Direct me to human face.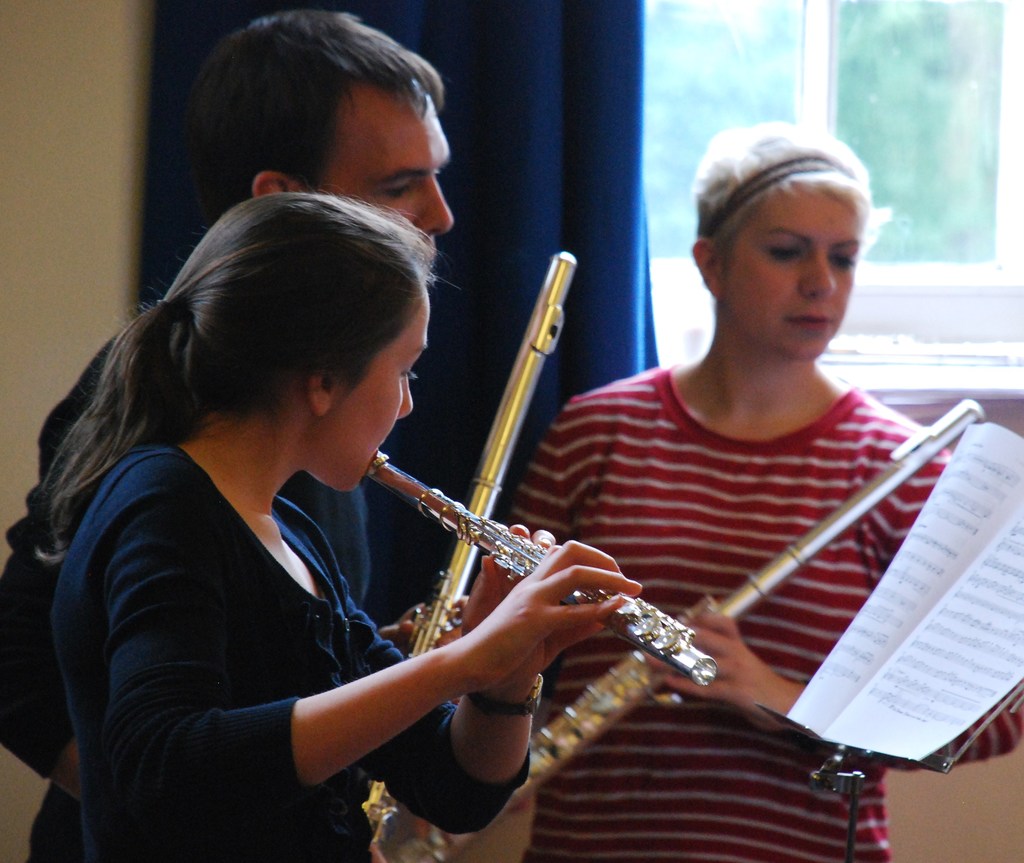
Direction: {"x1": 725, "y1": 191, "x2": 861, "y2": 360}.
